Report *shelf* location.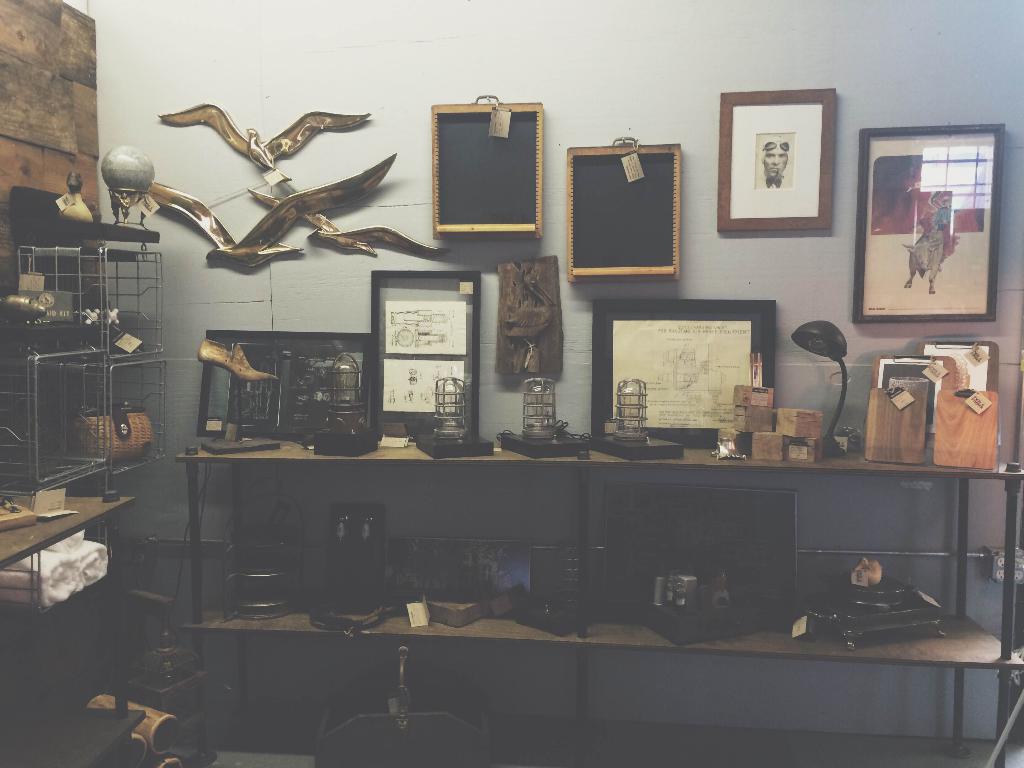
Report: locate(0, 481, 154, 767).
